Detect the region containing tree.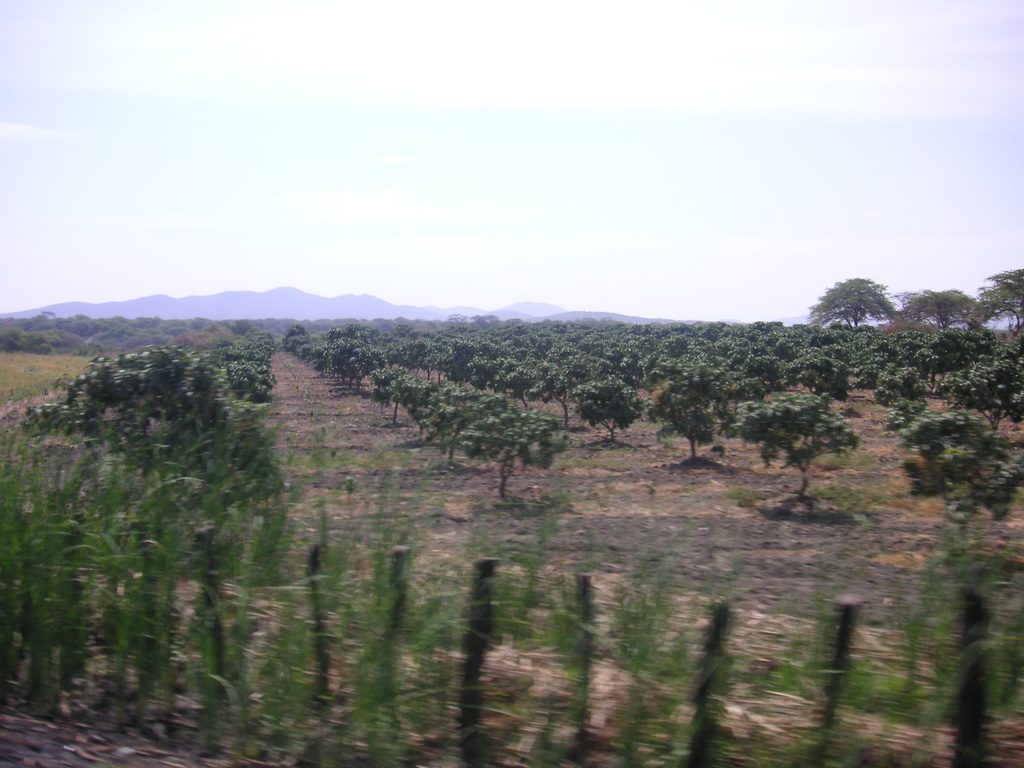
[647, 372, 729, 458].
